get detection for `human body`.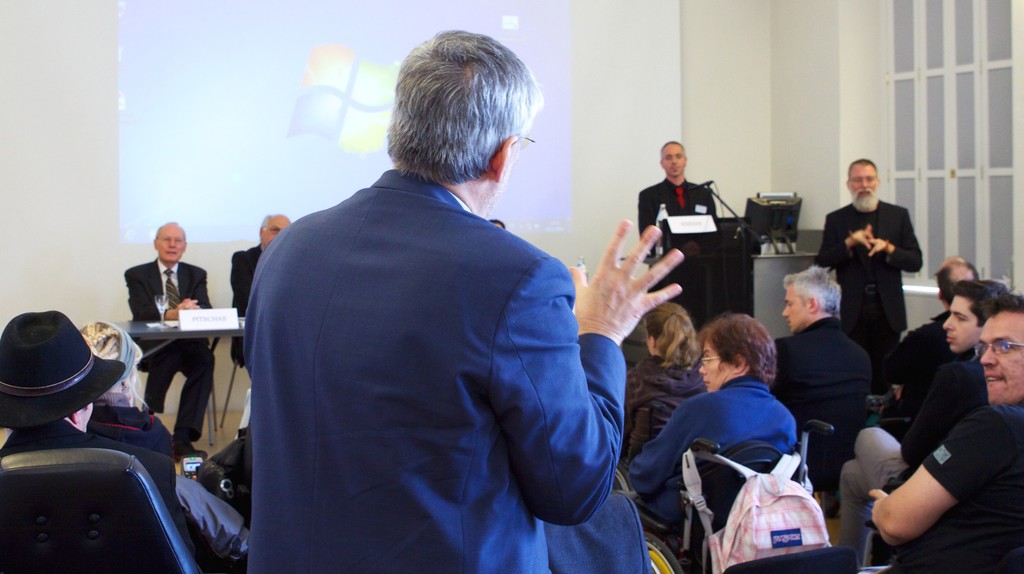
Detection: box=[124, 222, 211, 439].
